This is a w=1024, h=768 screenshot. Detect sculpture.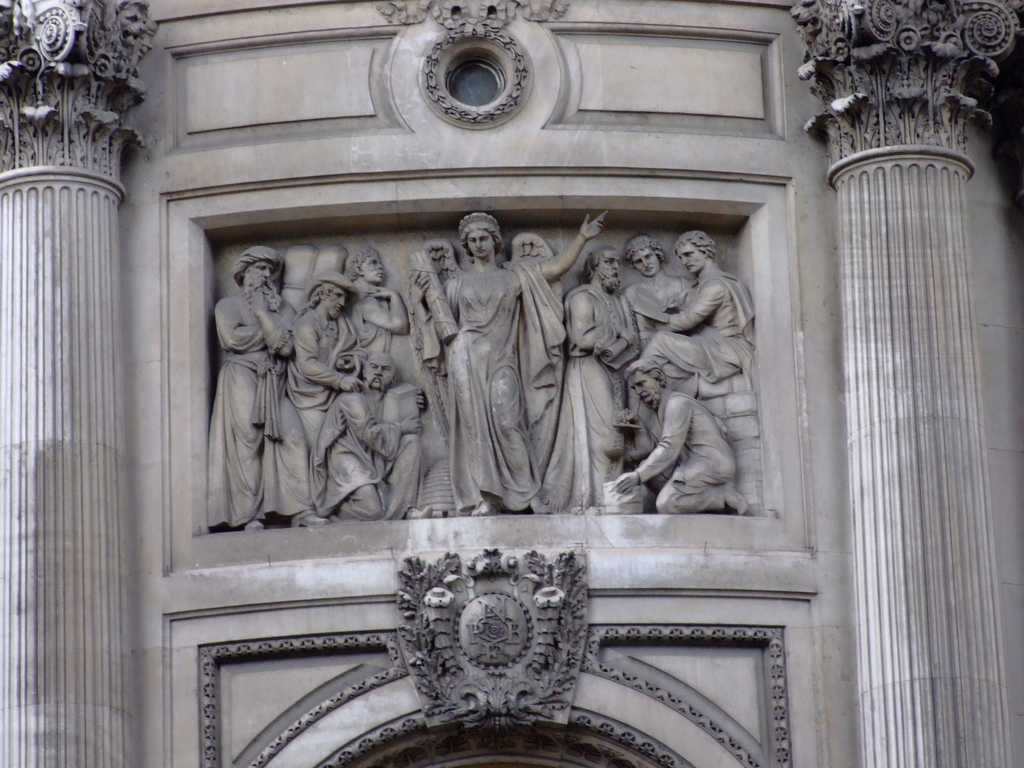
bbox=[329, 237, 404, 360].
